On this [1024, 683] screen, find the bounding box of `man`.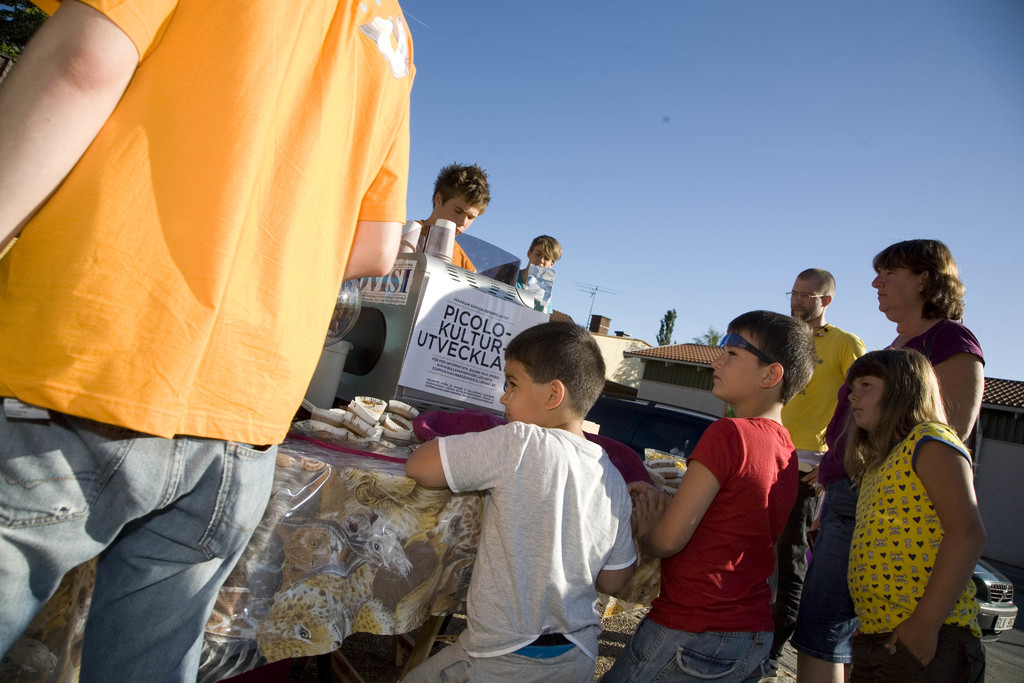
Bounding box: {"x1": 0, "y1": 0, "x2": 414, "y2": 682}.
